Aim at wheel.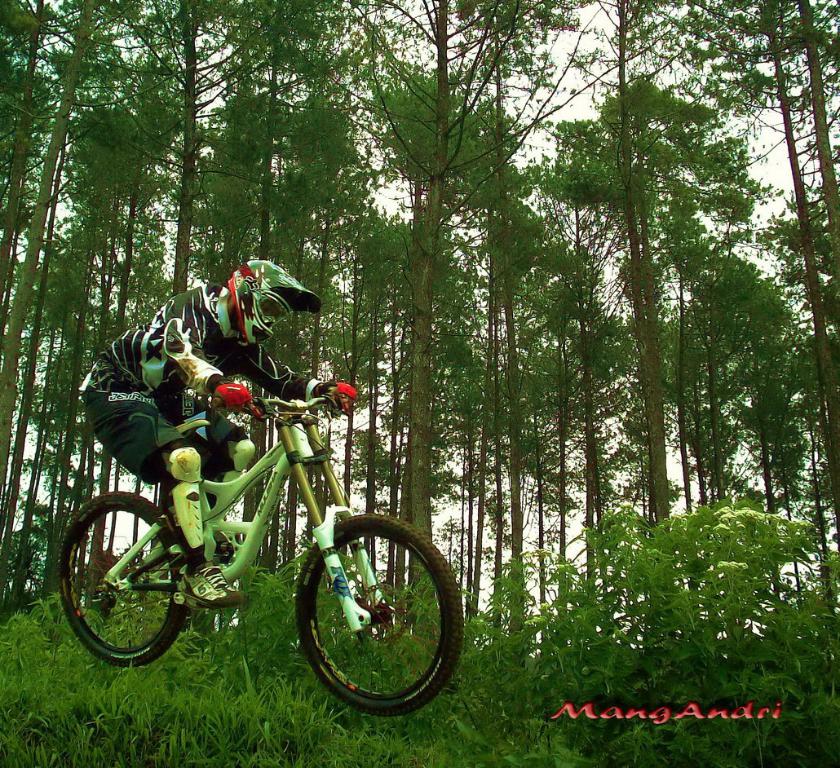
Aimed at left=55, top=495, right=187, bottom=663.
